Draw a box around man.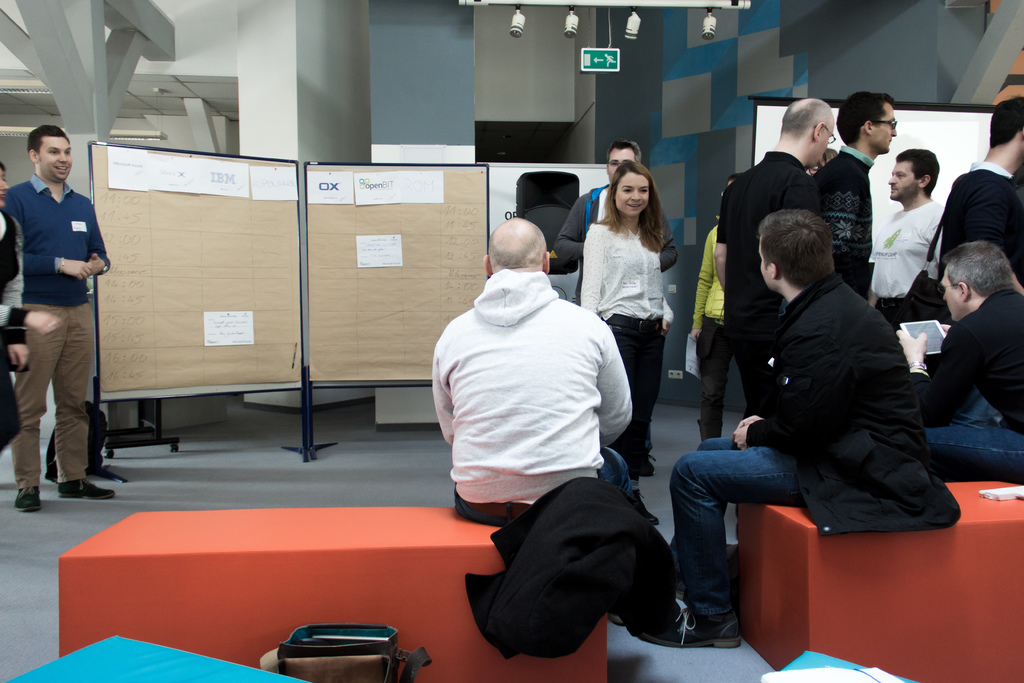
[x1=942, y1=100, x2=1021, y2=274].
